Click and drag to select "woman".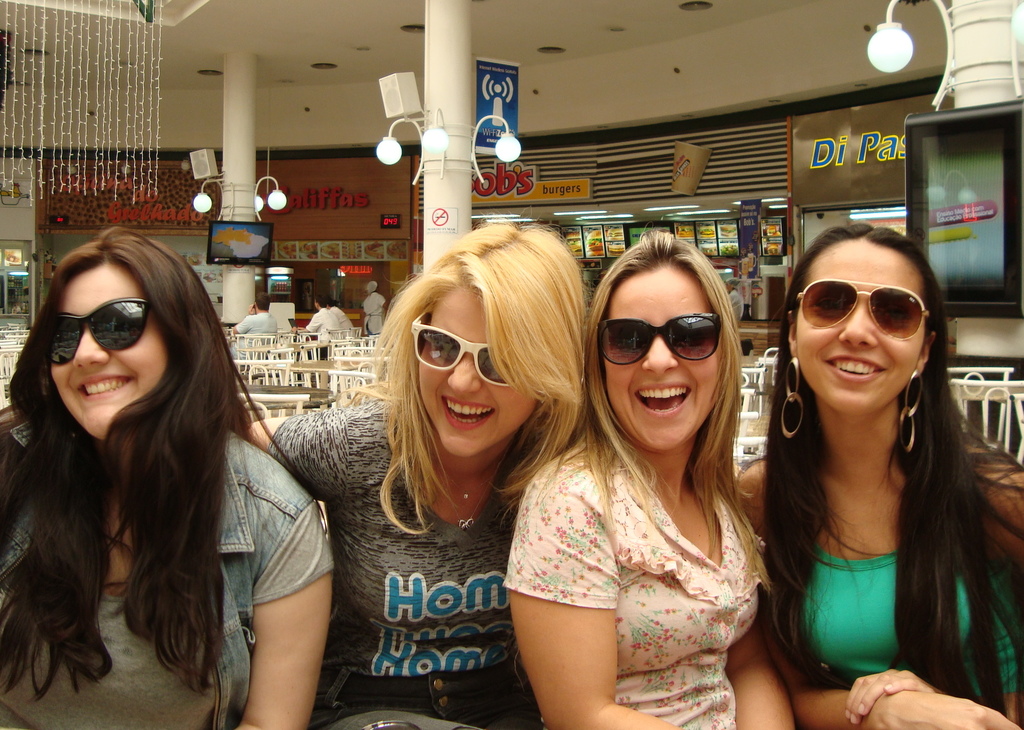
Selection: [0,233,334,729].
